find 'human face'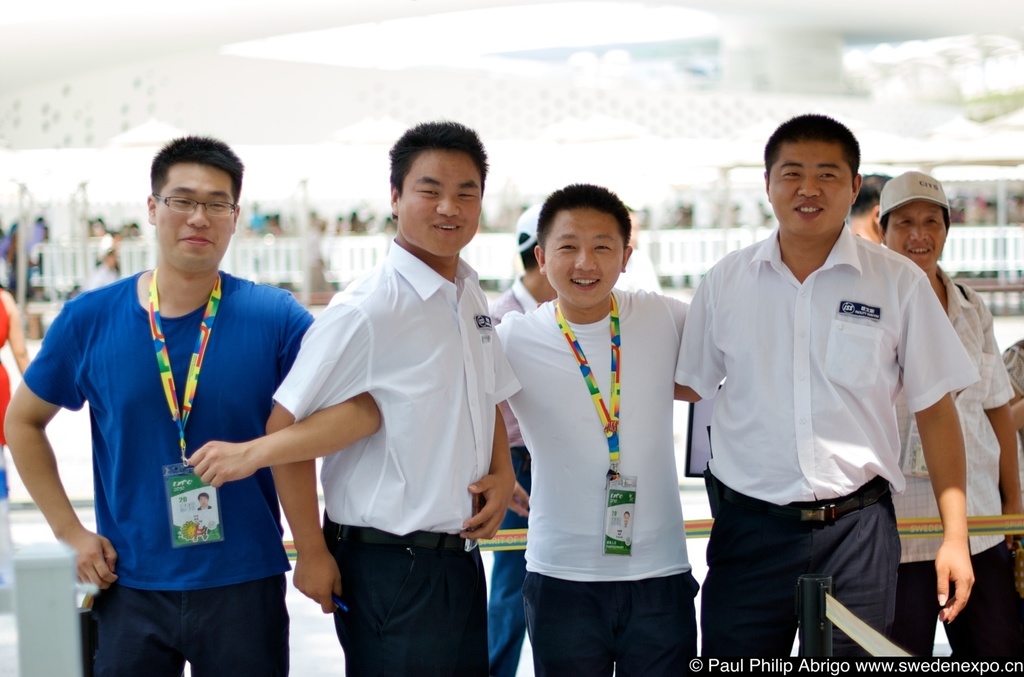
l=771, t=140, r=856, b=240
